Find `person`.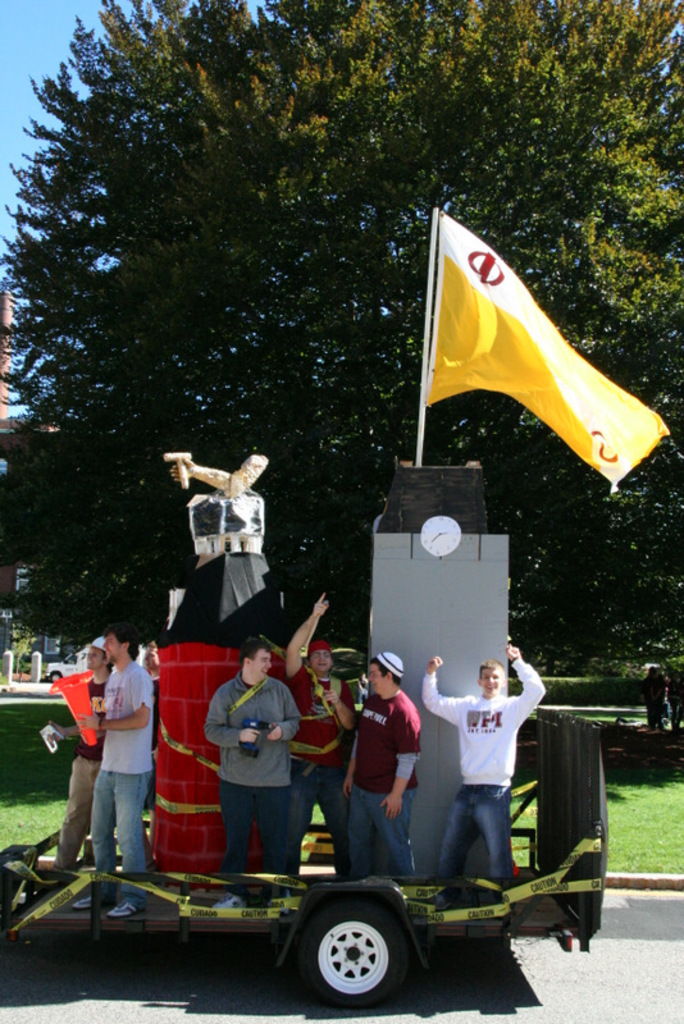
430:637:550:896.
